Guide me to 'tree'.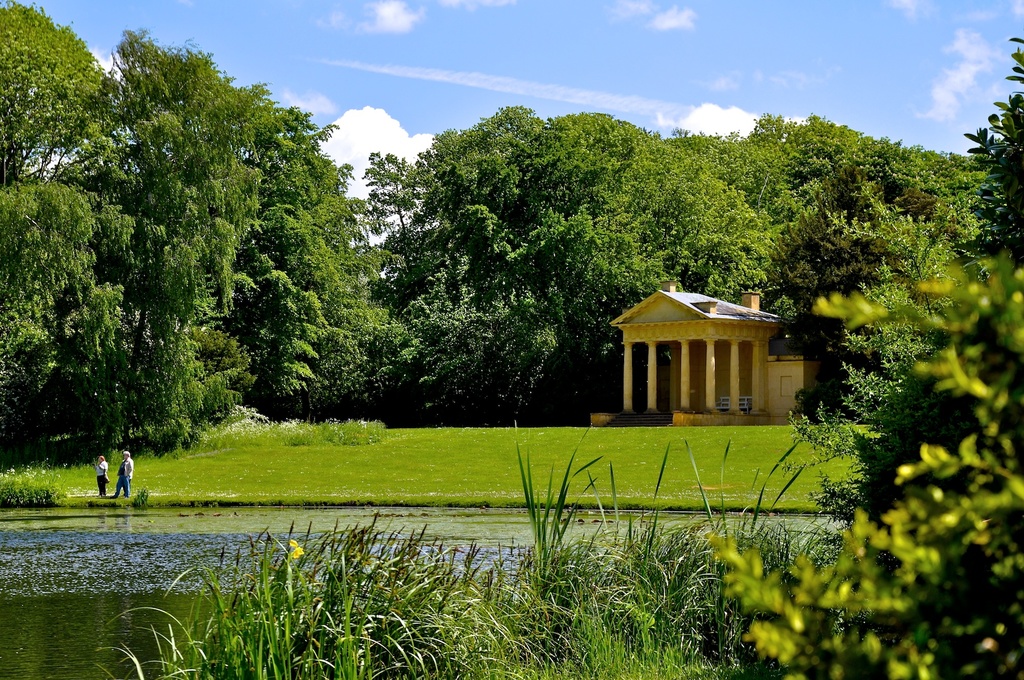
Guidance: [left=957, top=29, right=1023, bottom=278].
